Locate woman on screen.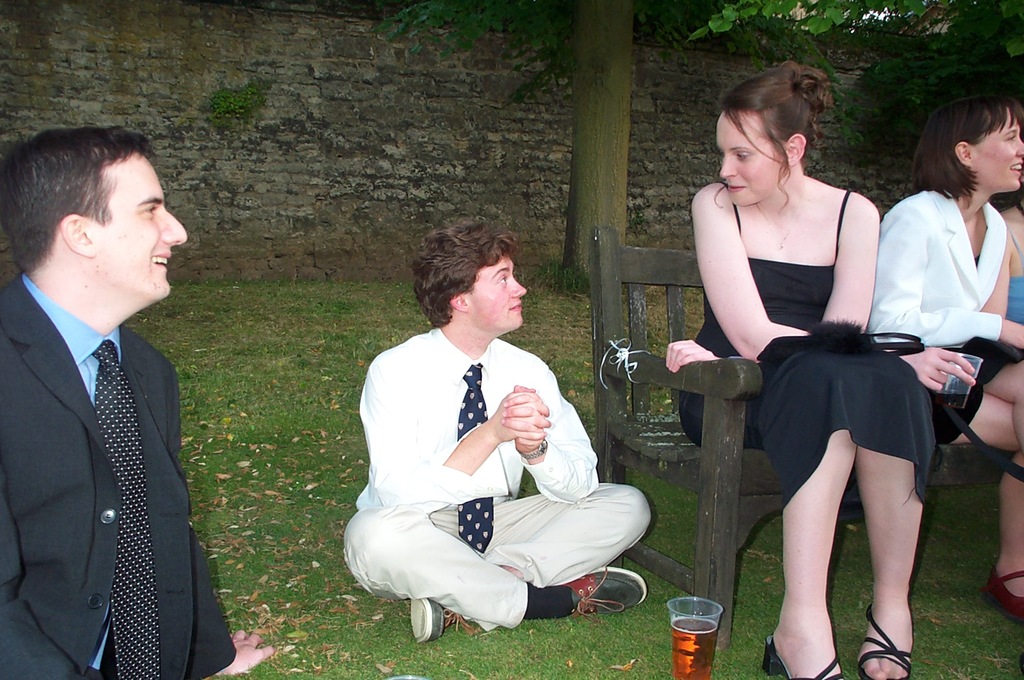
On screen at {"left": 866, "top": 93, "right": 1023, "bottom": 624}.
